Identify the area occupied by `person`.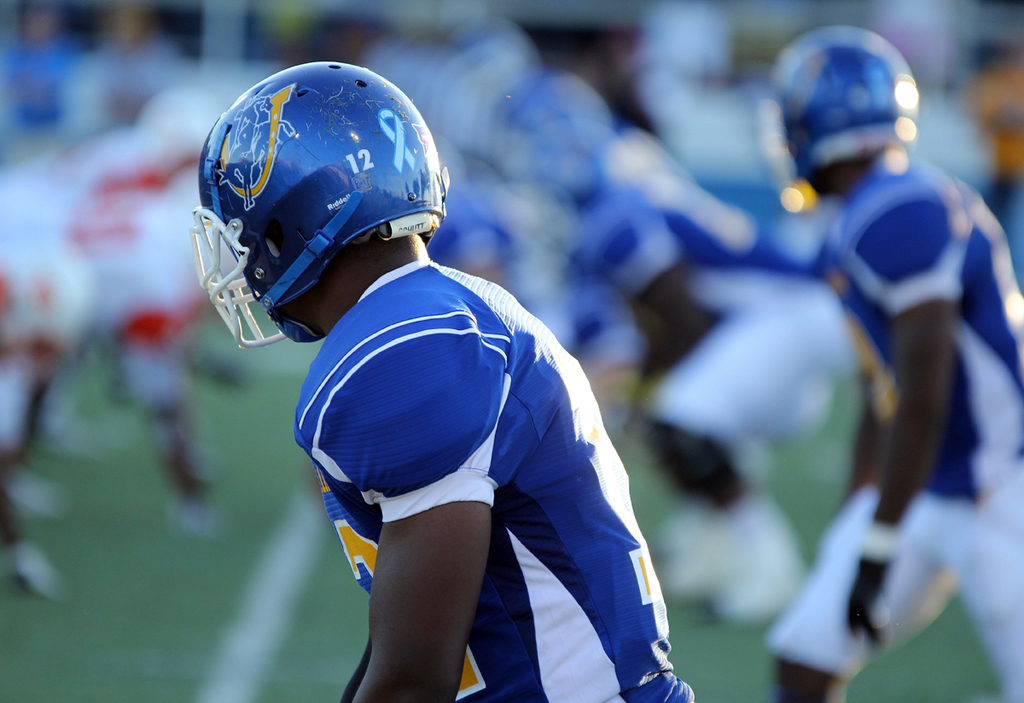
Area: 197,61,695,702.
